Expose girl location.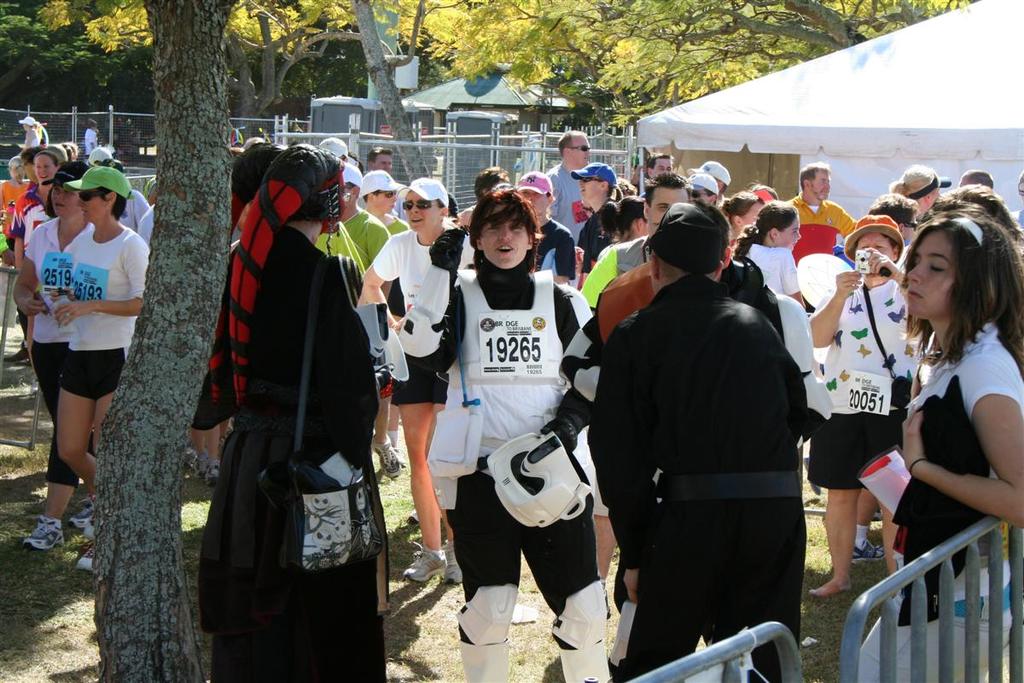
Exposed at bbox=(853, 217, 1023, 682).
